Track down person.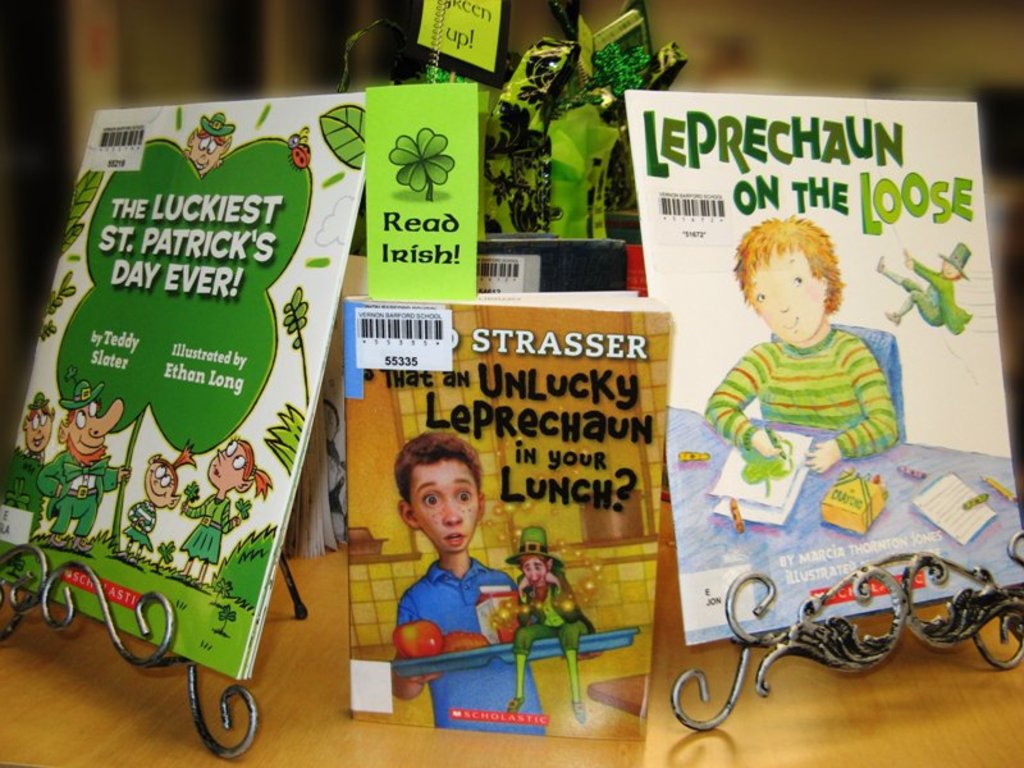
Tracked to [380, 439, 502, 700].
